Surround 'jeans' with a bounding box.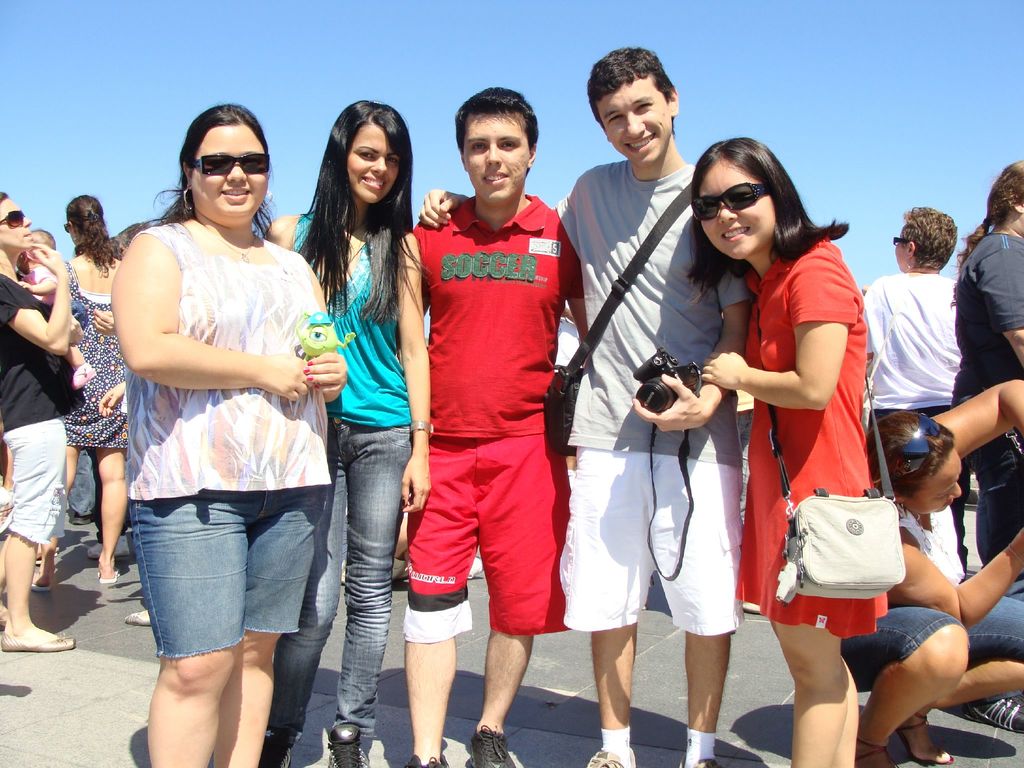
bbox(951, 392, 1023, 566).
